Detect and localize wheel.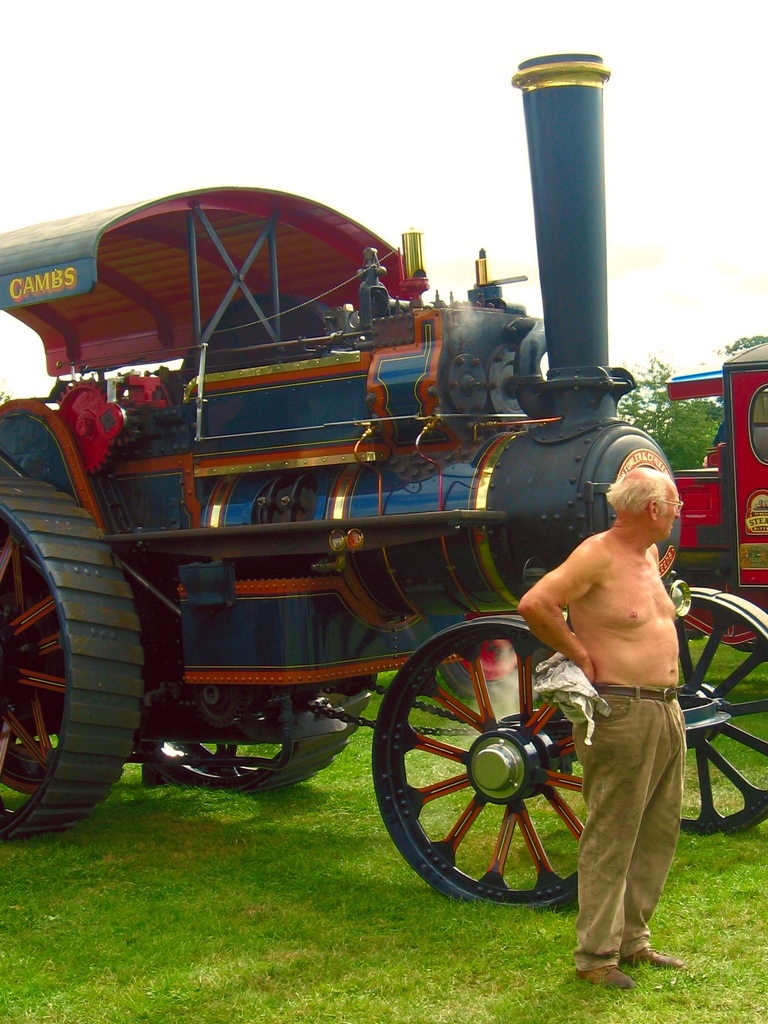
Localized at <region>355, 620, 607, 904</region>.
